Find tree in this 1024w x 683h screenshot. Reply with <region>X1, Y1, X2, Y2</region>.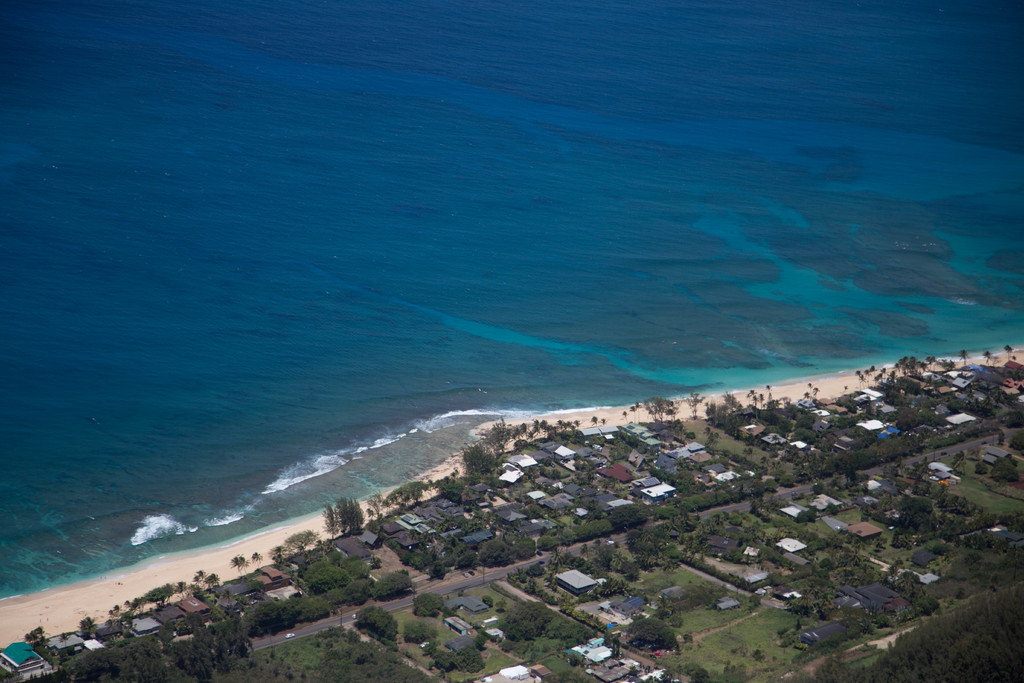
<region>19, 625, 54, 661</region>.
